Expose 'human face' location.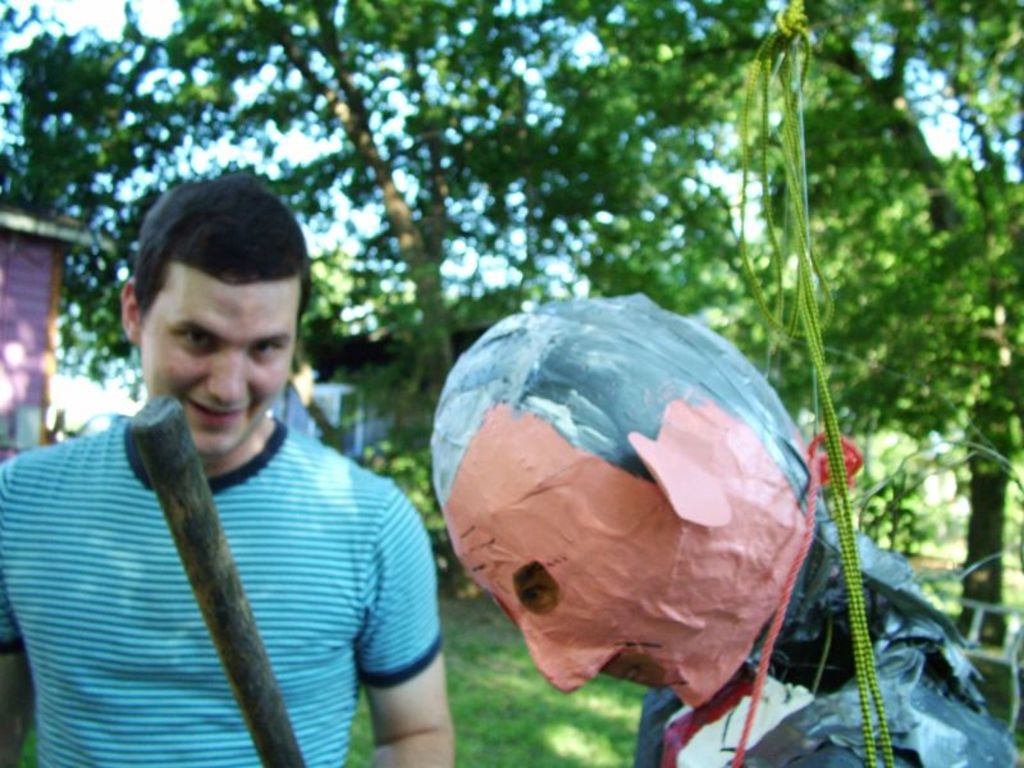
Exposed at box(136, 265, 298, 457).
